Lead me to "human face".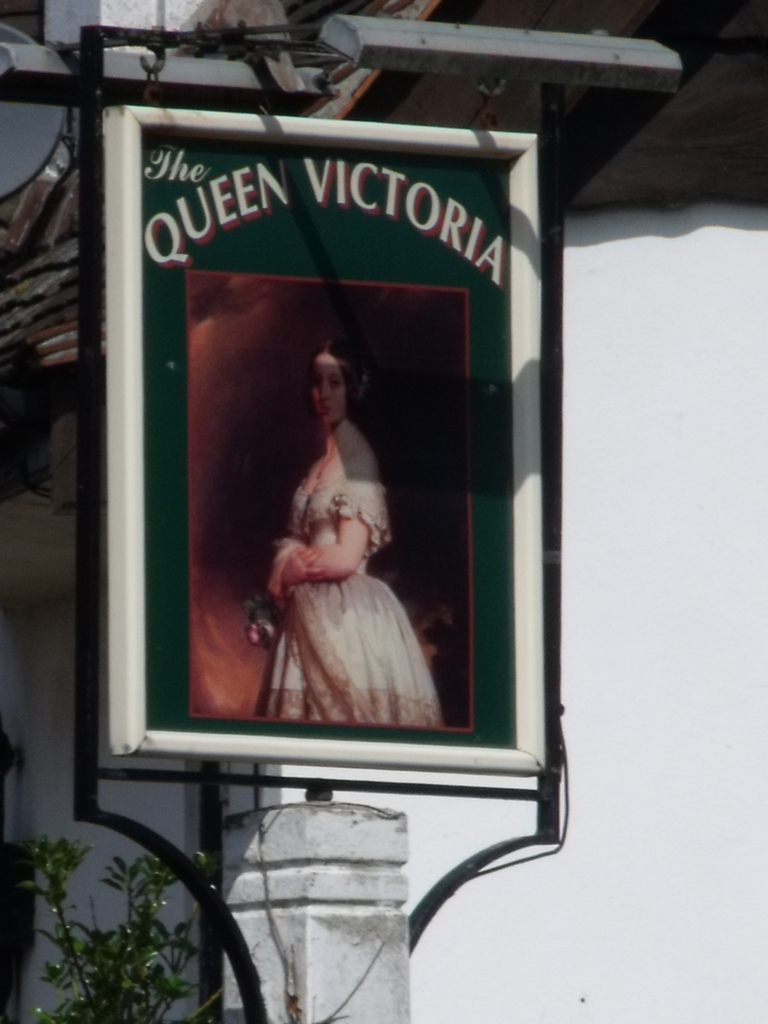
Lead to l=317, t=356, r=348, b=428.
